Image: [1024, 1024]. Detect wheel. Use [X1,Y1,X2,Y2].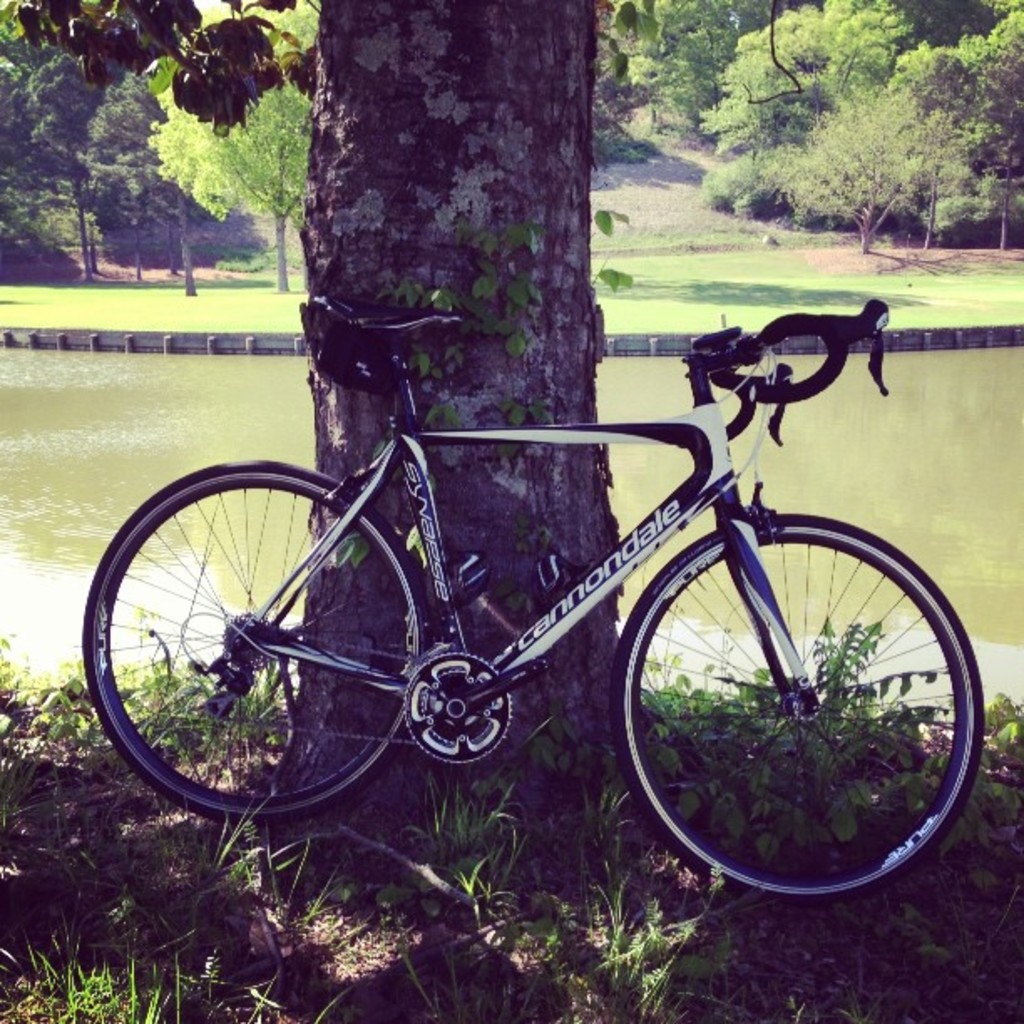
[609,510,986,905].
